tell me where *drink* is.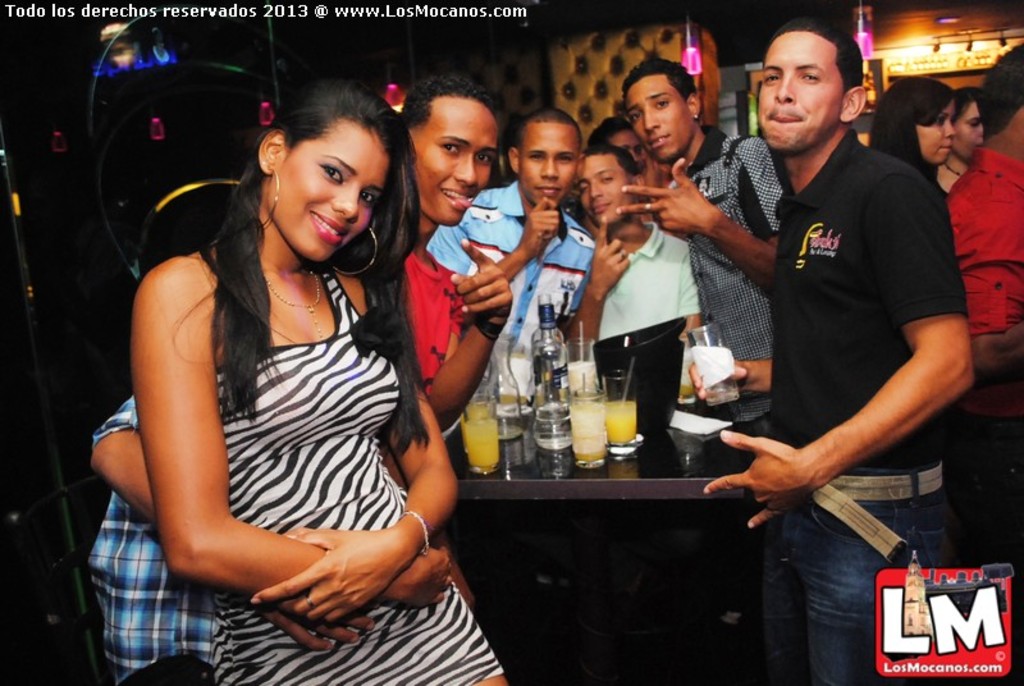
*drink* is at detection(568, 358, 600, 395).
